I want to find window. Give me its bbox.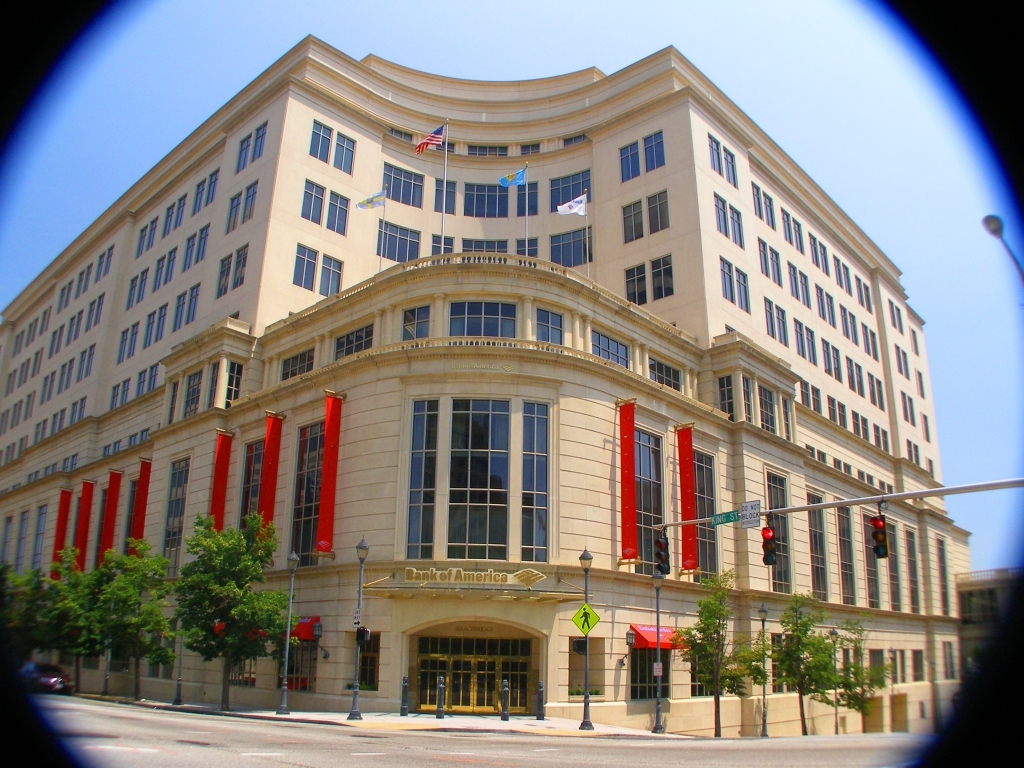
BBox(310, 123, 330, 164).
